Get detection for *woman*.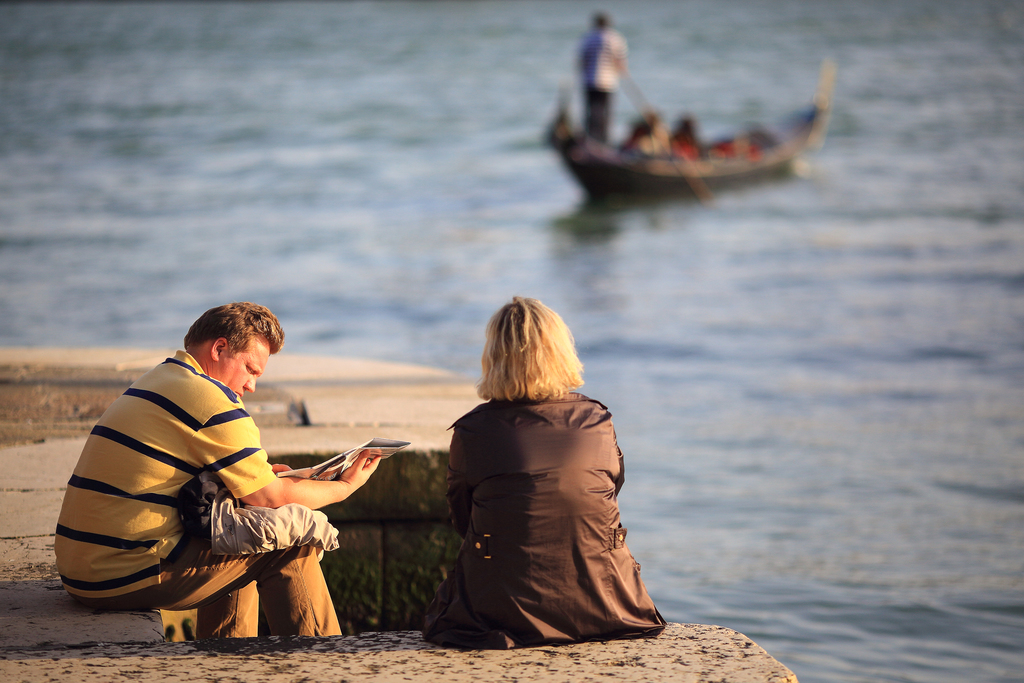
Detection: rect(417, 290, 659, 653).
